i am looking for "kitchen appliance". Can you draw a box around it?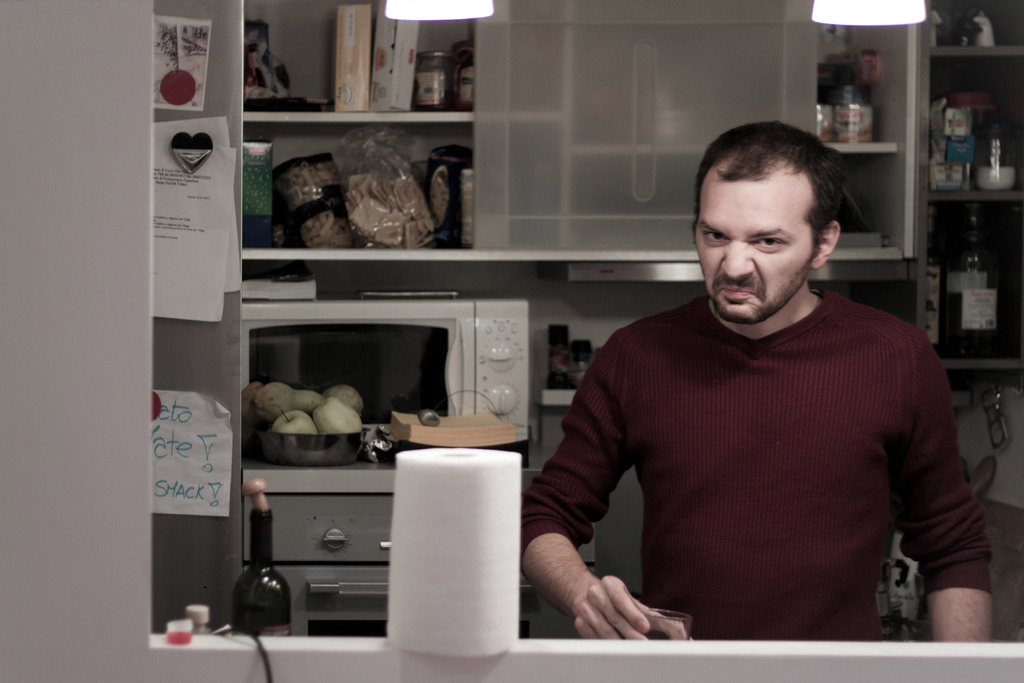
Sure, the bounding box is 834 84 883 136.
